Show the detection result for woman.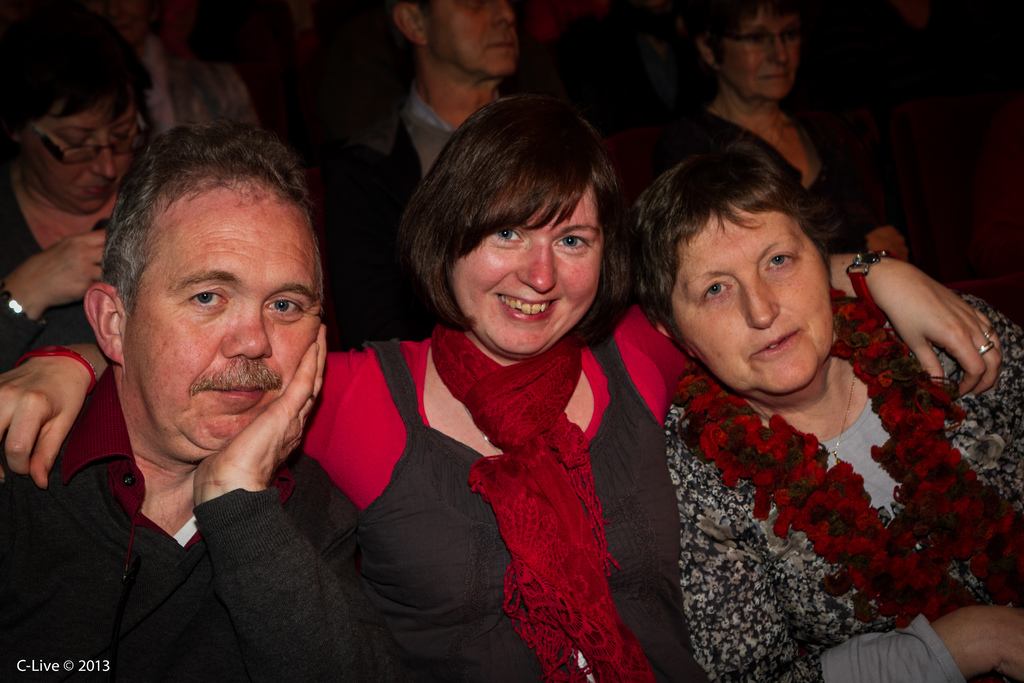
BBox(0, 90, 1007, 682).
